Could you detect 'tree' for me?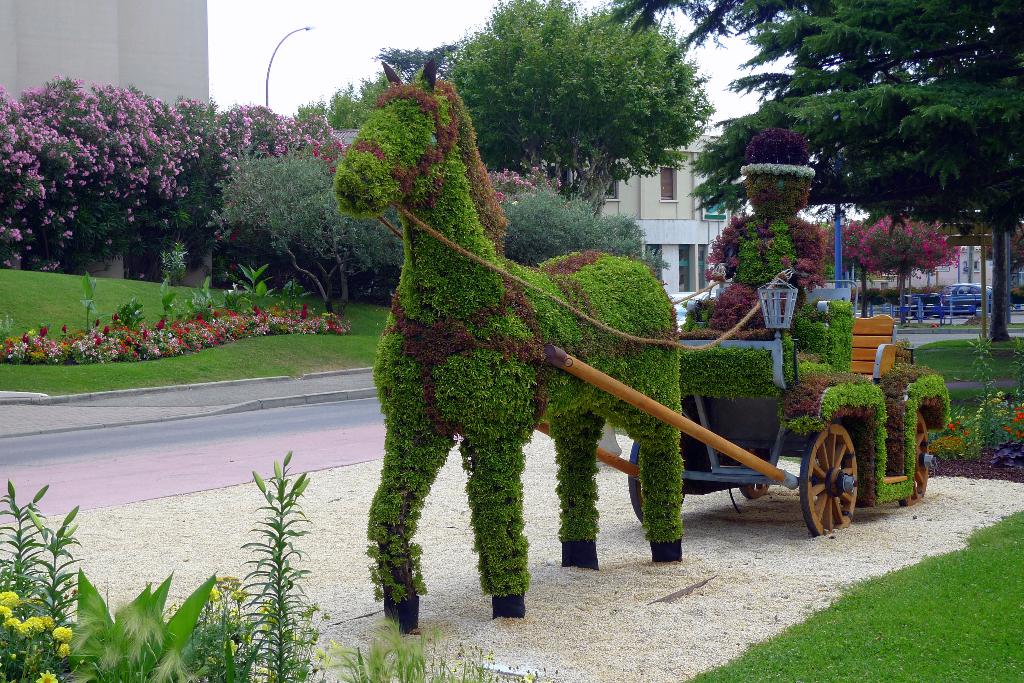
Detection result: 194,123,442,320.
